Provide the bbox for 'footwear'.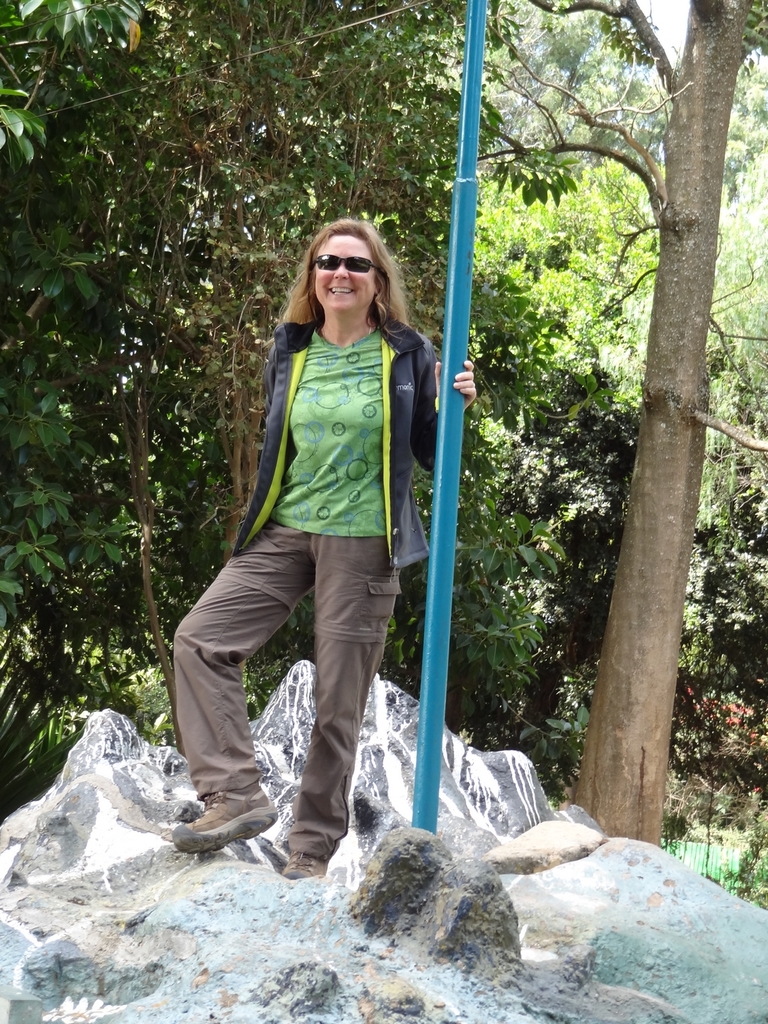
<region>272, 848, 328, 881</region>.
